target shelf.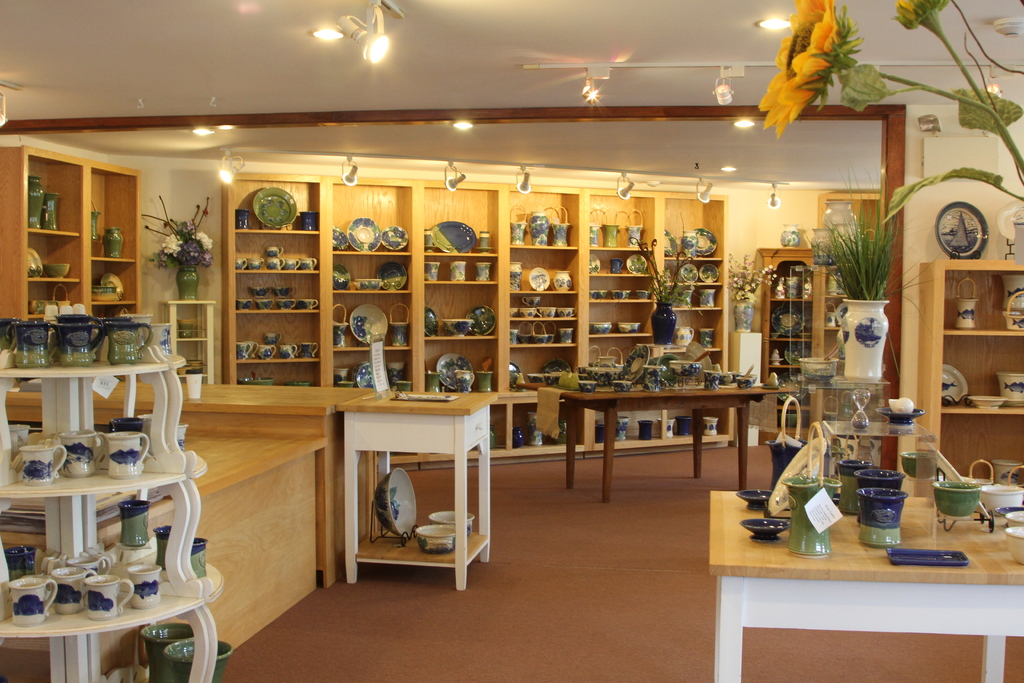
Target region: x1=588 y1=395 x2=664 y2=448.
